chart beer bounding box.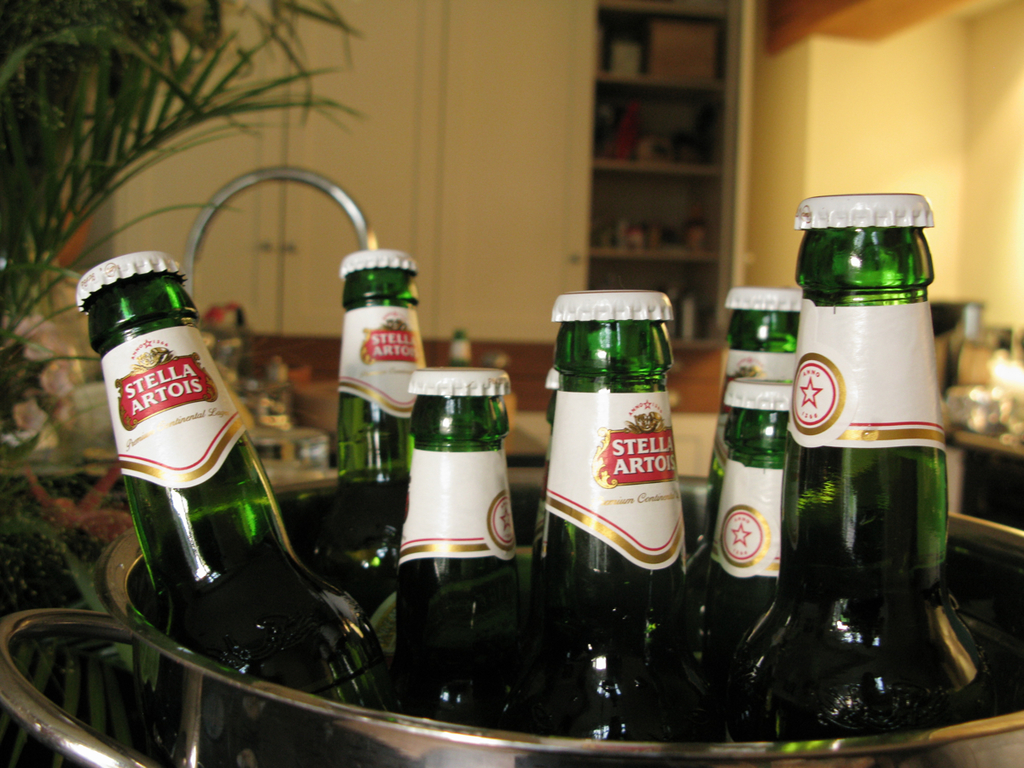
Charted: bbox=[718, 276, 796, 373].
